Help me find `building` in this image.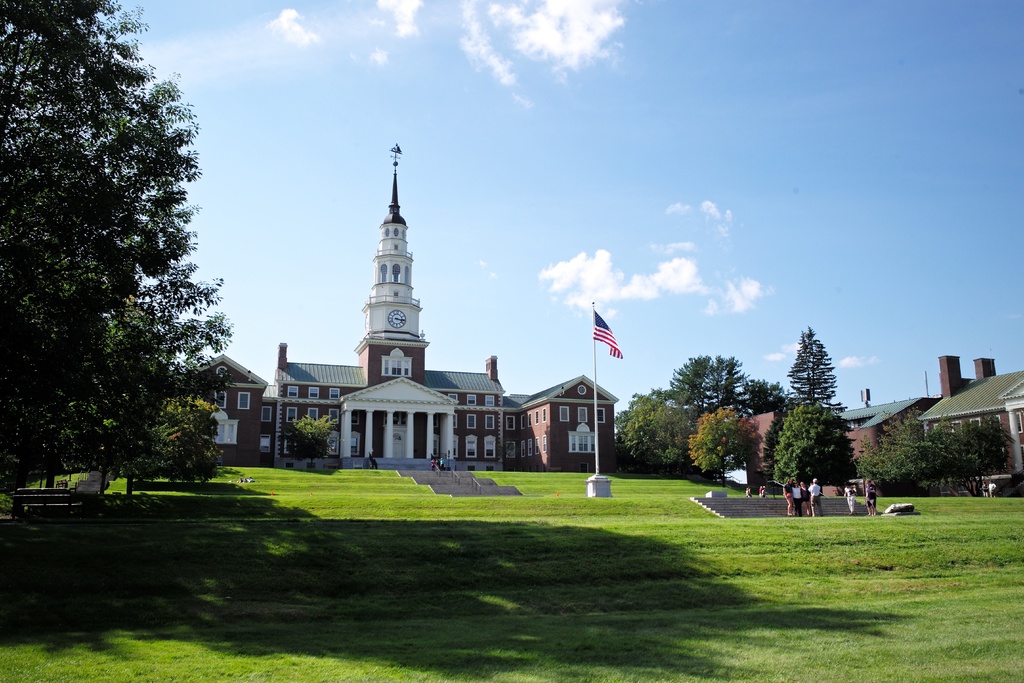
Found it: Rect(832, 394, 941, 478).
